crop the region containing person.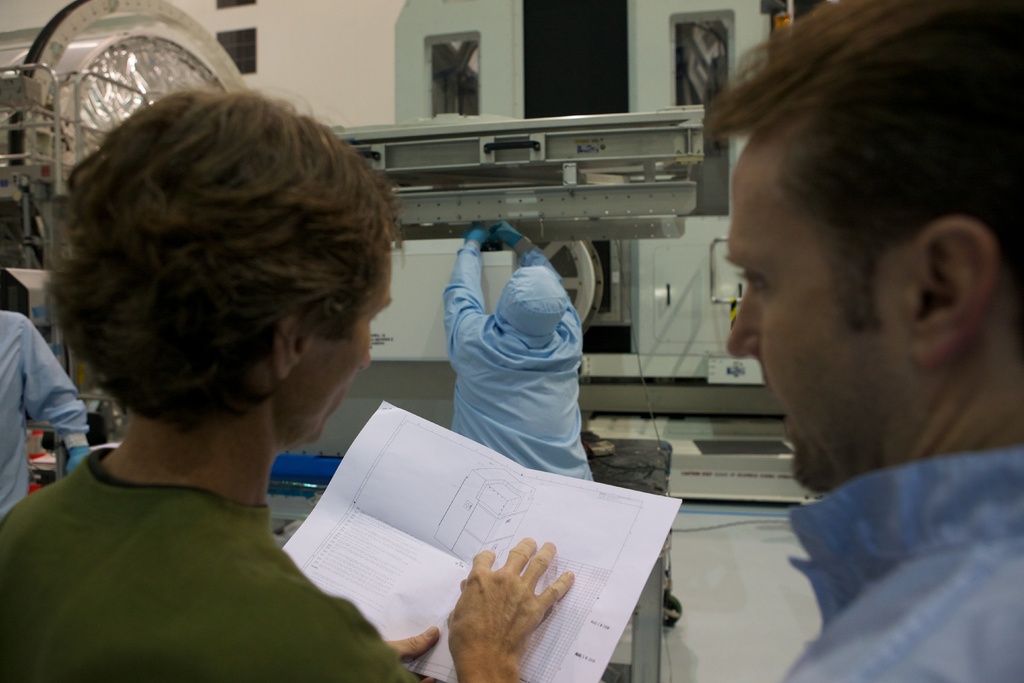
Crop region: (left=0, top=89, right=577, bottom=682).
